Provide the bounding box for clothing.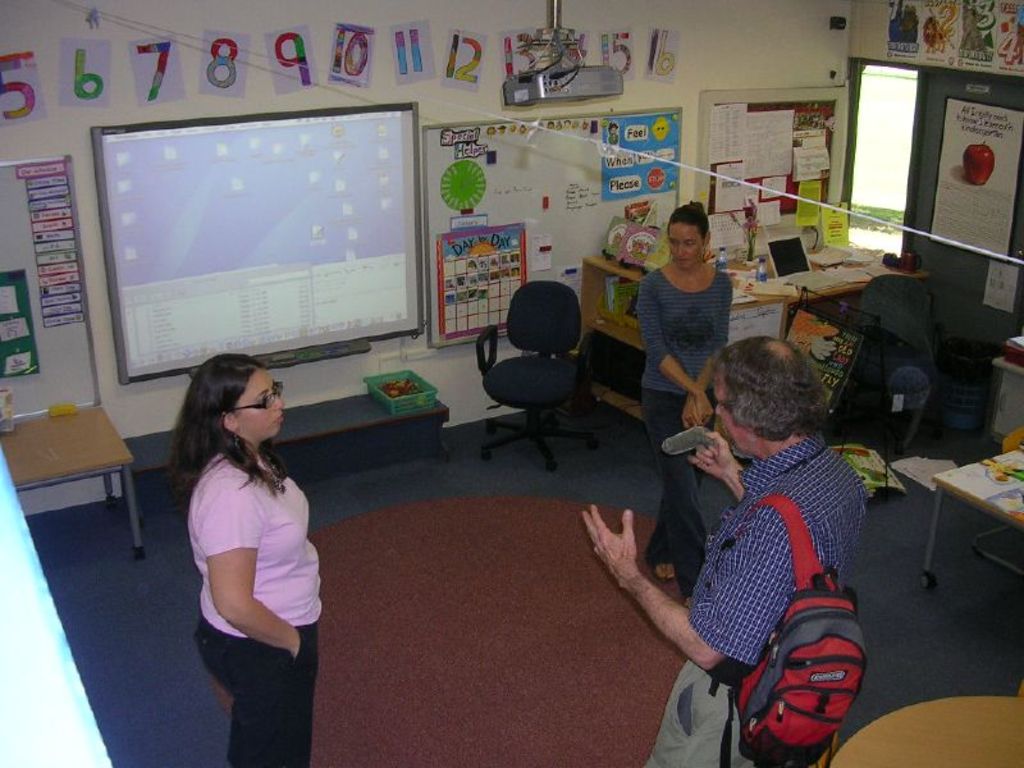
[x1=635, y1=270, x2=732, y2=595].
